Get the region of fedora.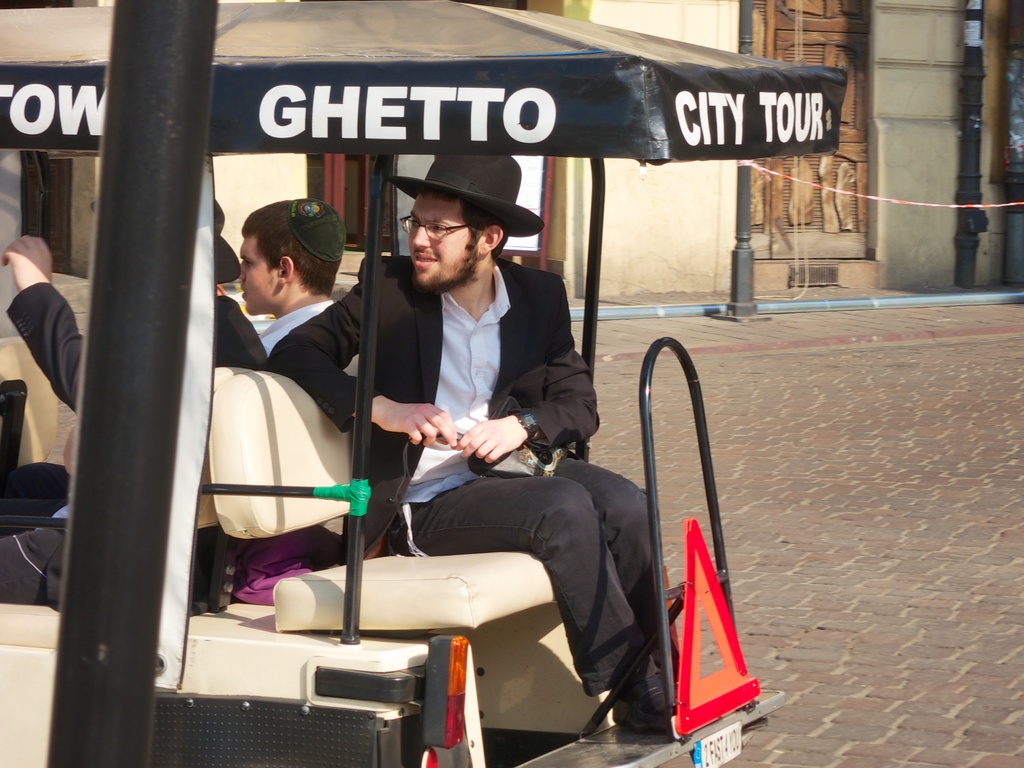
box(390, 150, 546, 236).
